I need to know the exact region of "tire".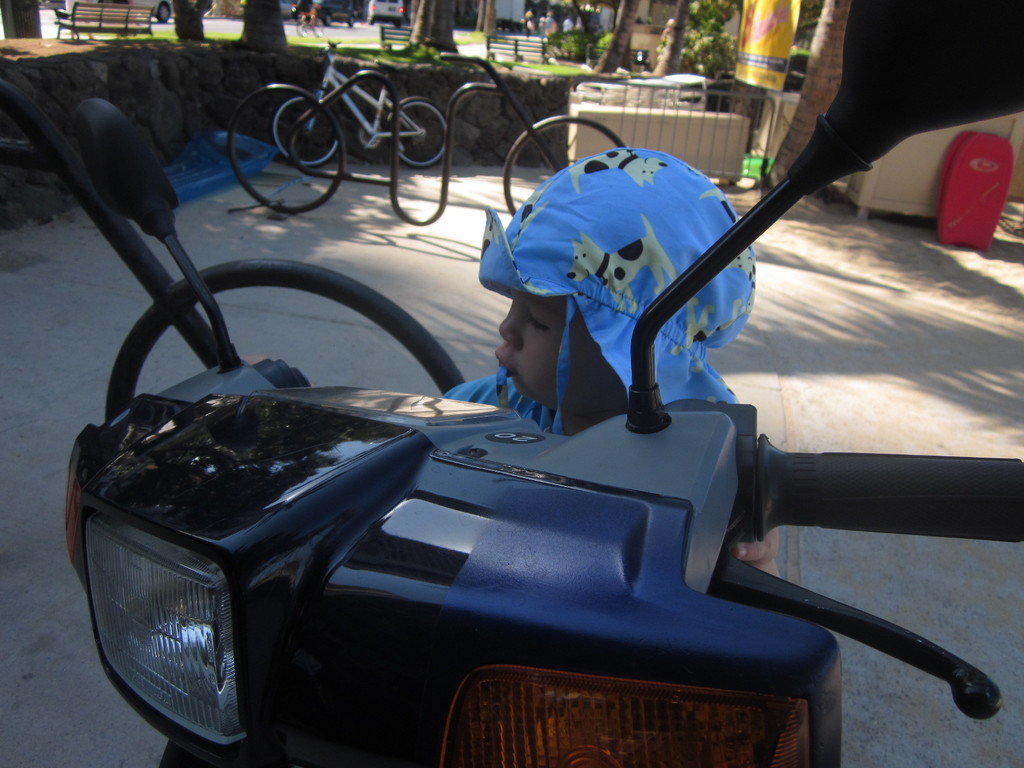
Region: (314, 20, 323, 39).
